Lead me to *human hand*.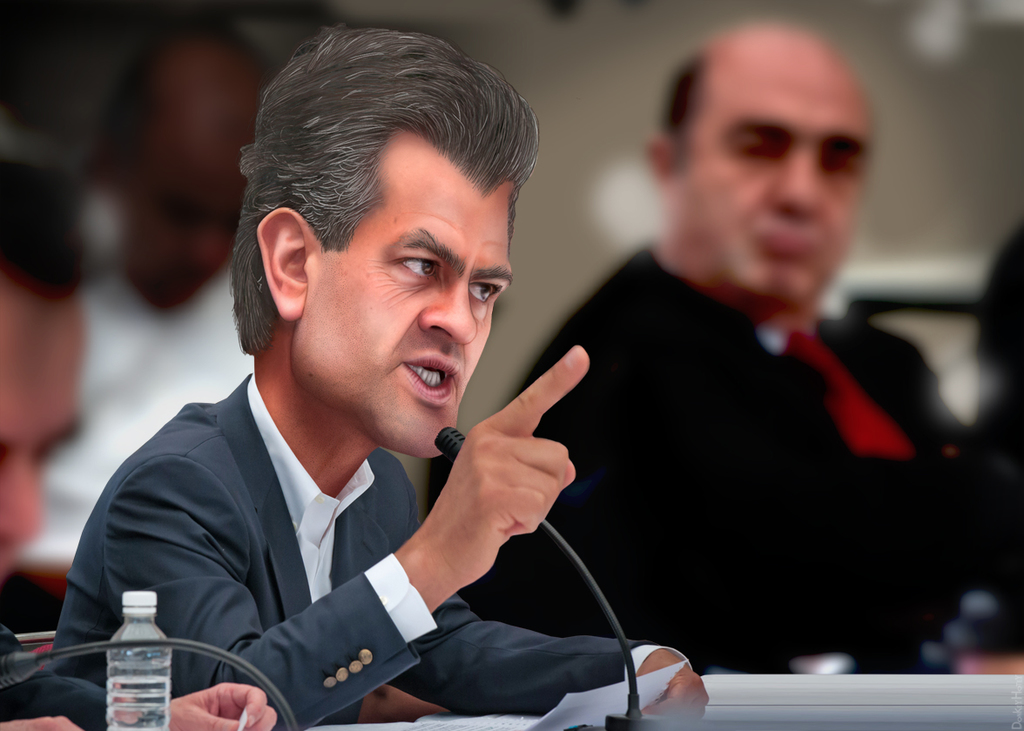
Lead to (x1=432, y1=347, x2=590, y2=596).
